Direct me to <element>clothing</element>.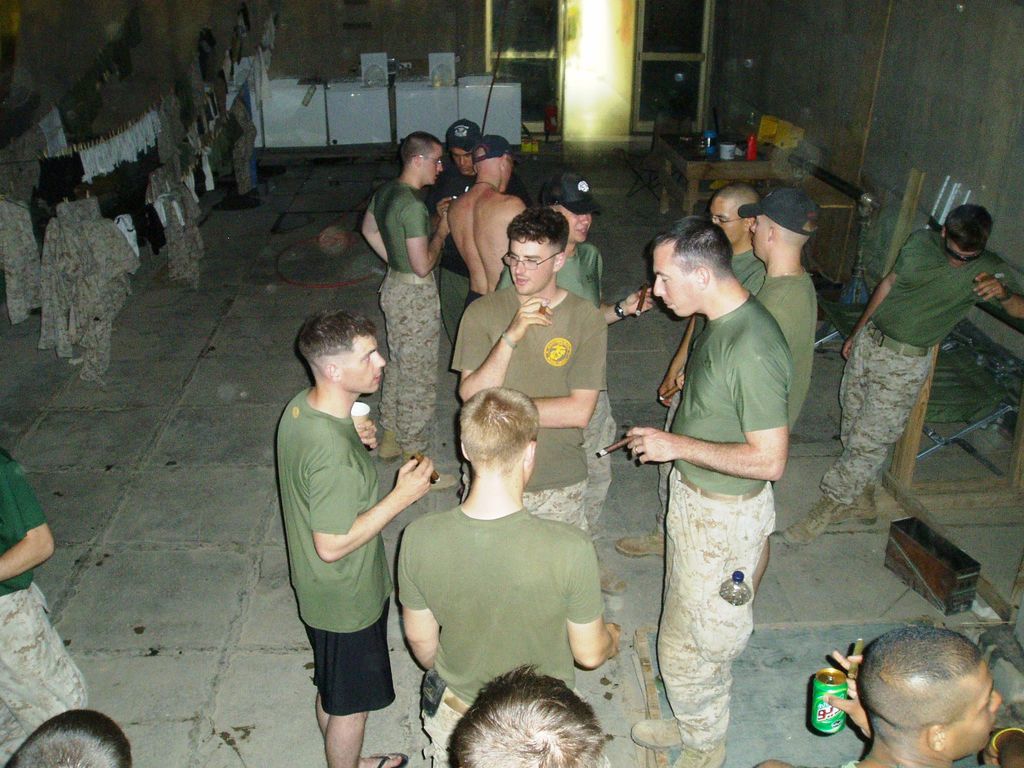
Direction: bbox=(0, 451, 87, 767).
